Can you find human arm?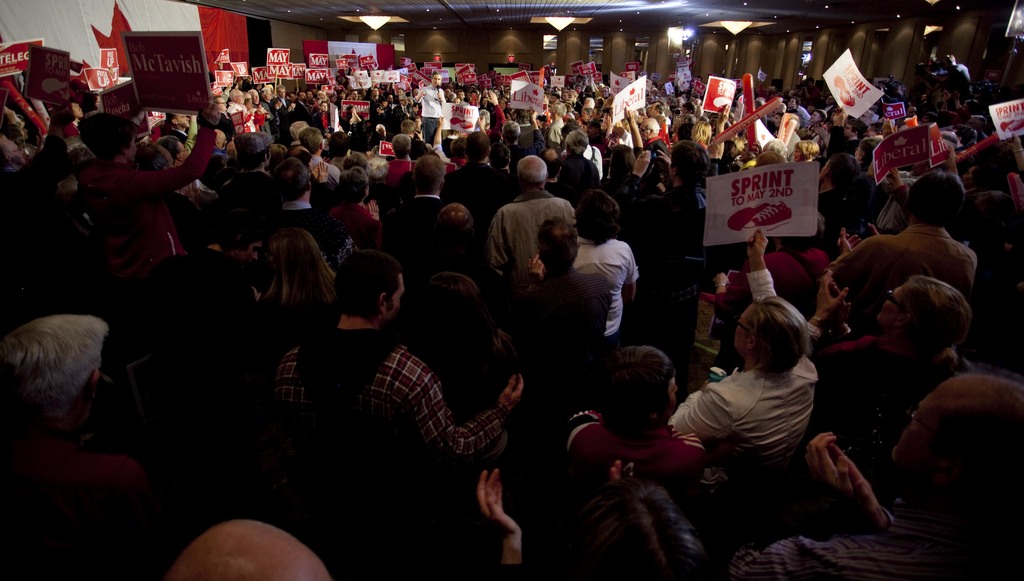
Yes, bounding box: [850,457,886,527].
